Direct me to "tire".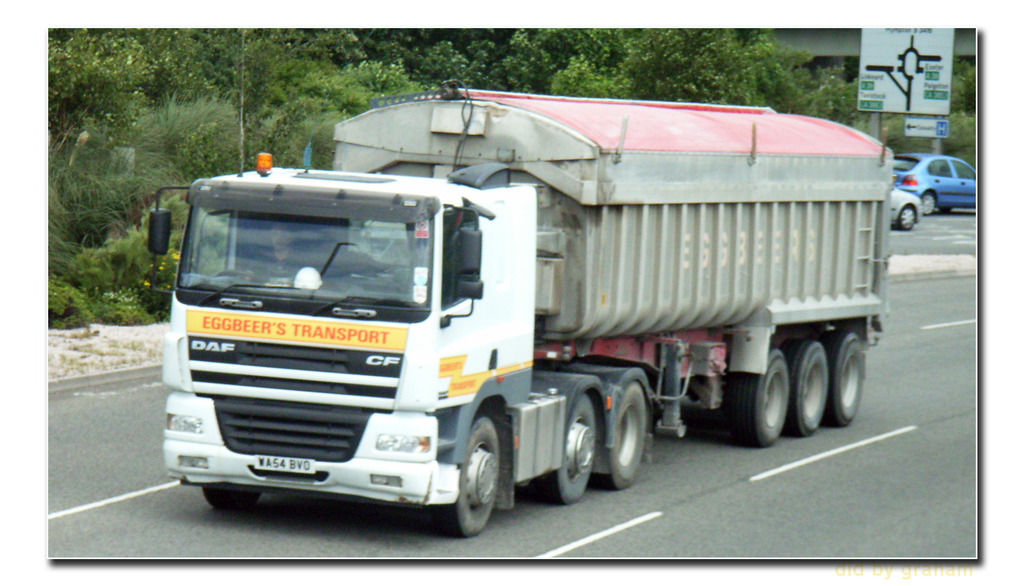
Direction: [x1=752, y1=354, x2=792, y2=448].
